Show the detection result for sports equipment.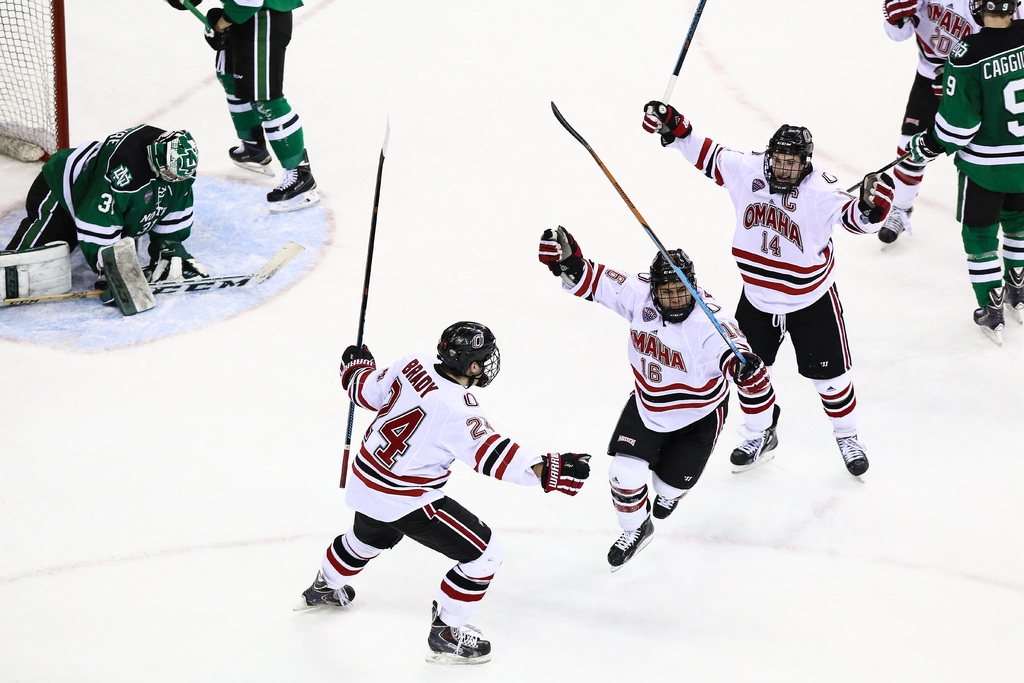
bbox=(295, 568, 355, 610).
